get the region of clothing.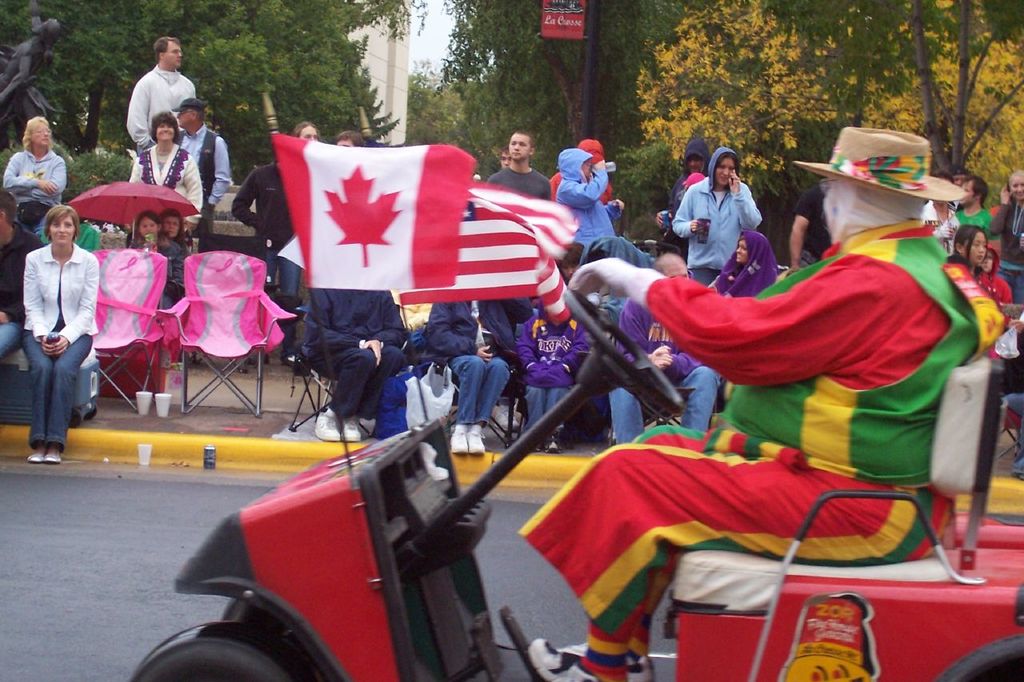
region(486, 164, 545, 200).
